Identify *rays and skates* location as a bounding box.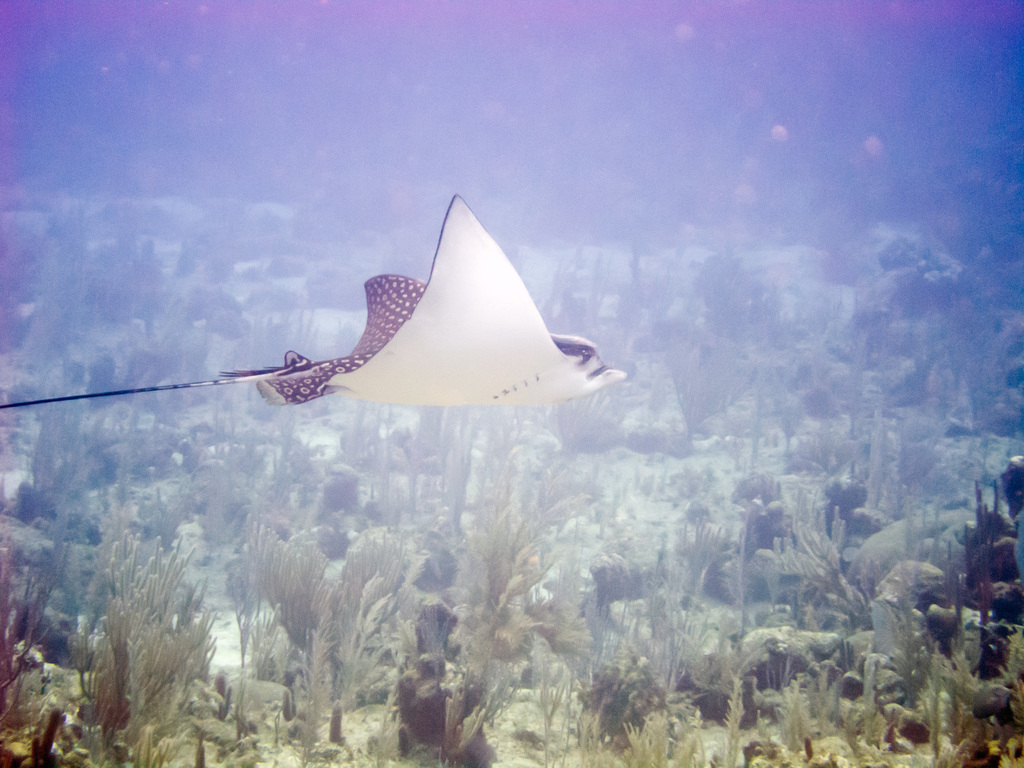
<bbox>0, 193, 627, 407</bbox>.
